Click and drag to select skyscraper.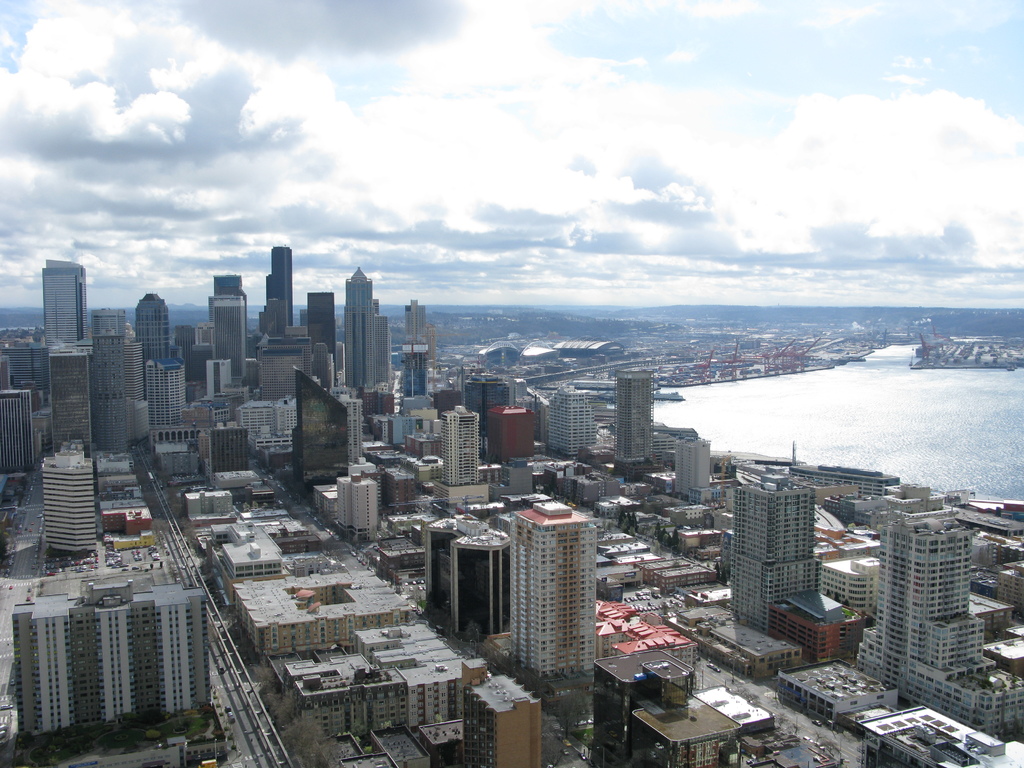
Selection: (136, 296, 170, 364).
